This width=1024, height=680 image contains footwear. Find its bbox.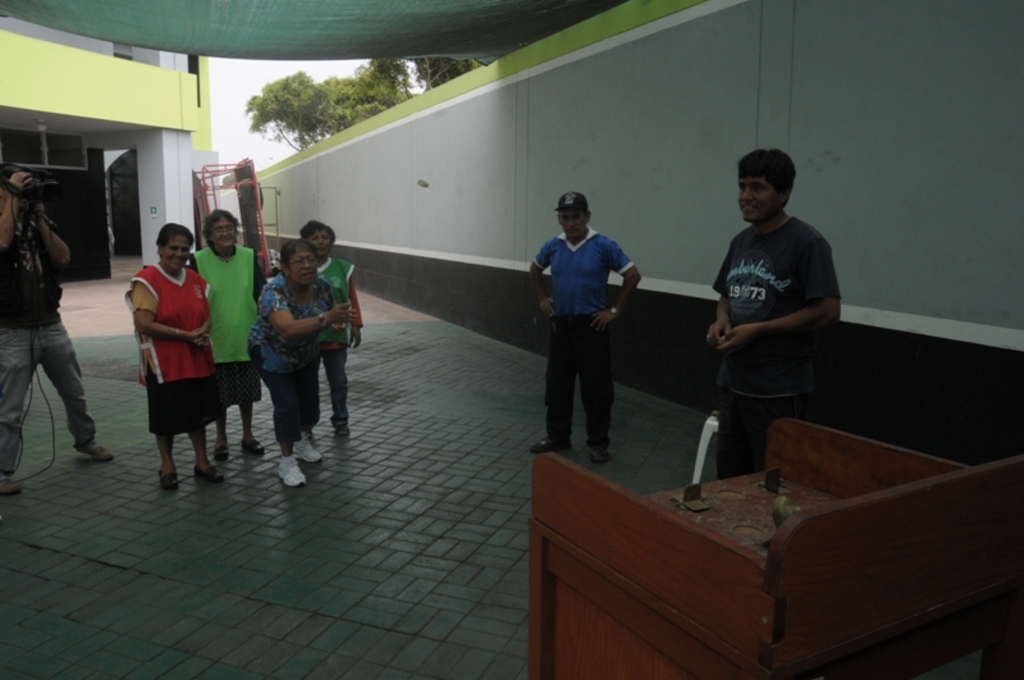
box=[157, 466, 179, 489].
